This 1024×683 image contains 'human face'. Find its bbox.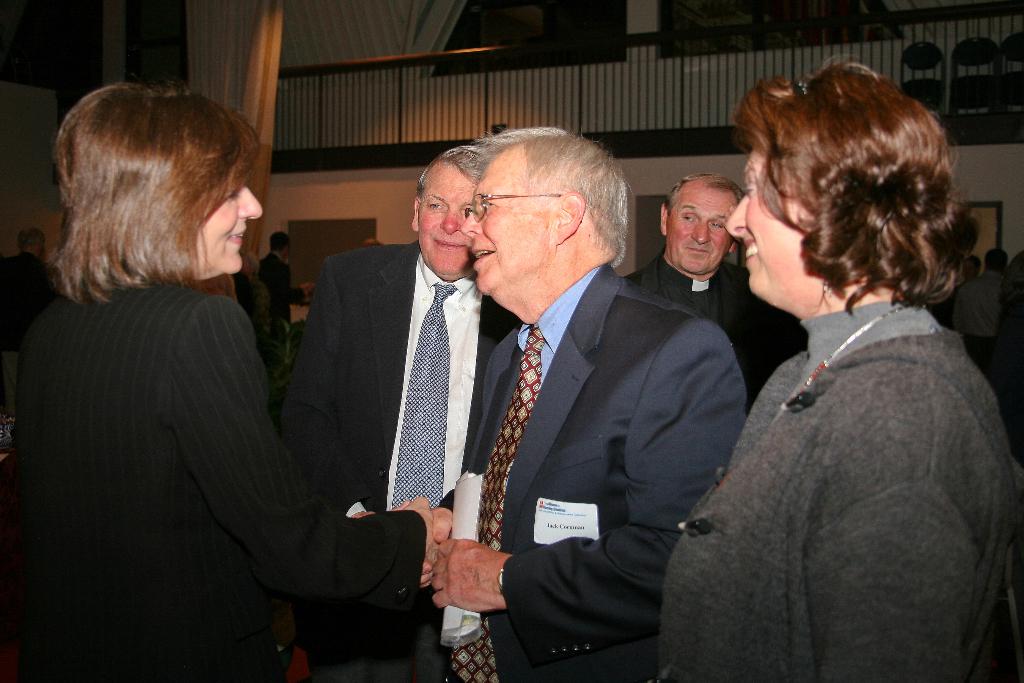
(666,184,738,275).
